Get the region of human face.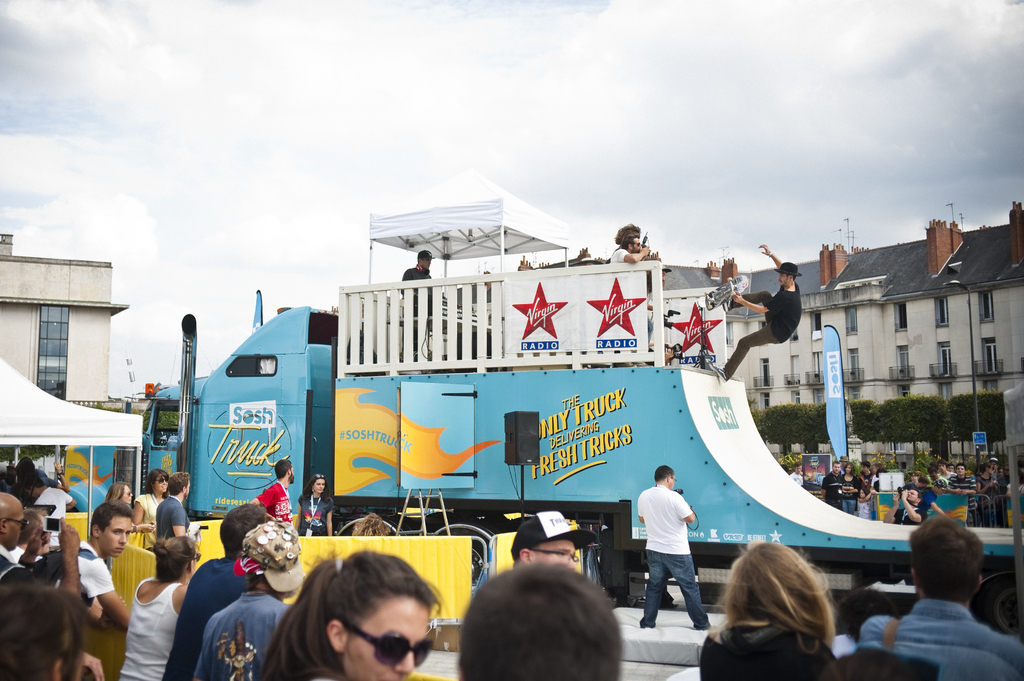
detection(106, 513, 129, 553).
